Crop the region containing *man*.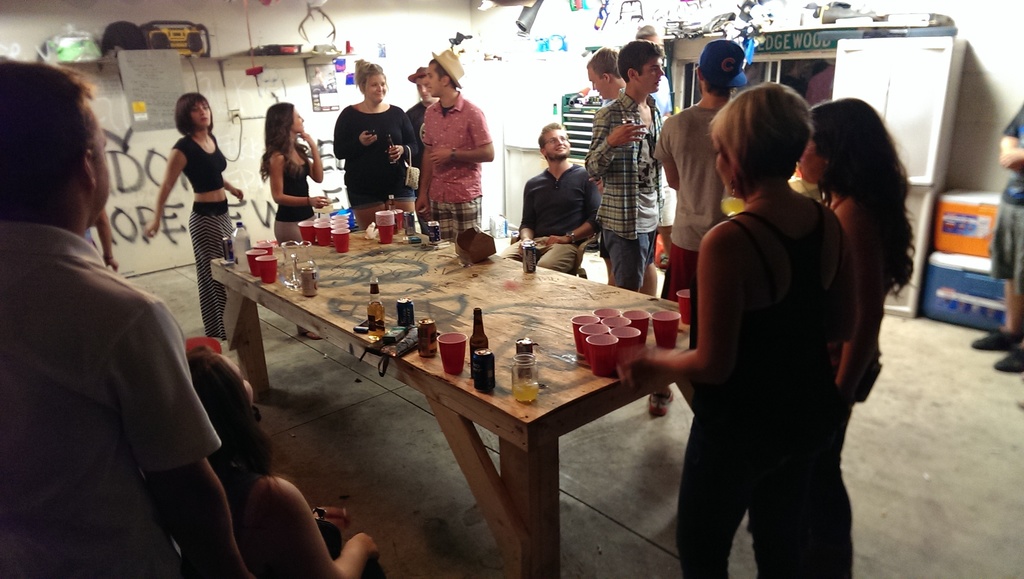
Crop region: x1=415, y1=49, x2=491, y2=241.
